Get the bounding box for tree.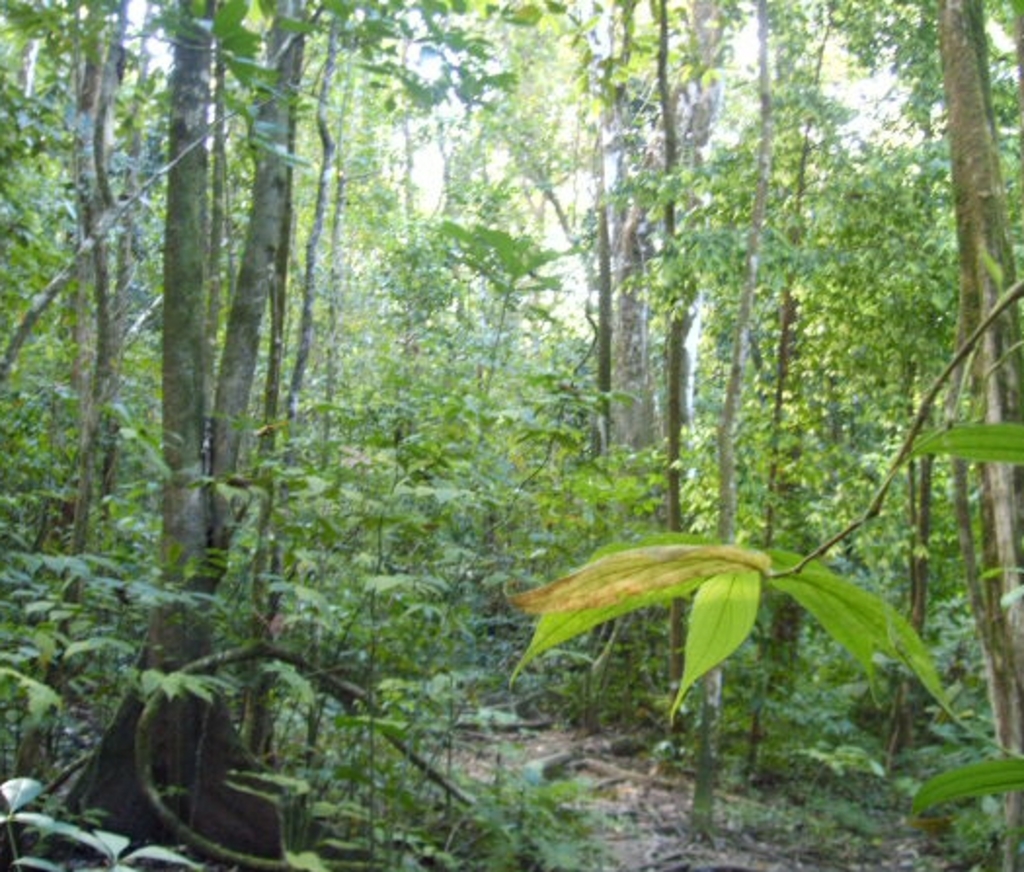
[left=156, top=0, right=250, bottom=798].
